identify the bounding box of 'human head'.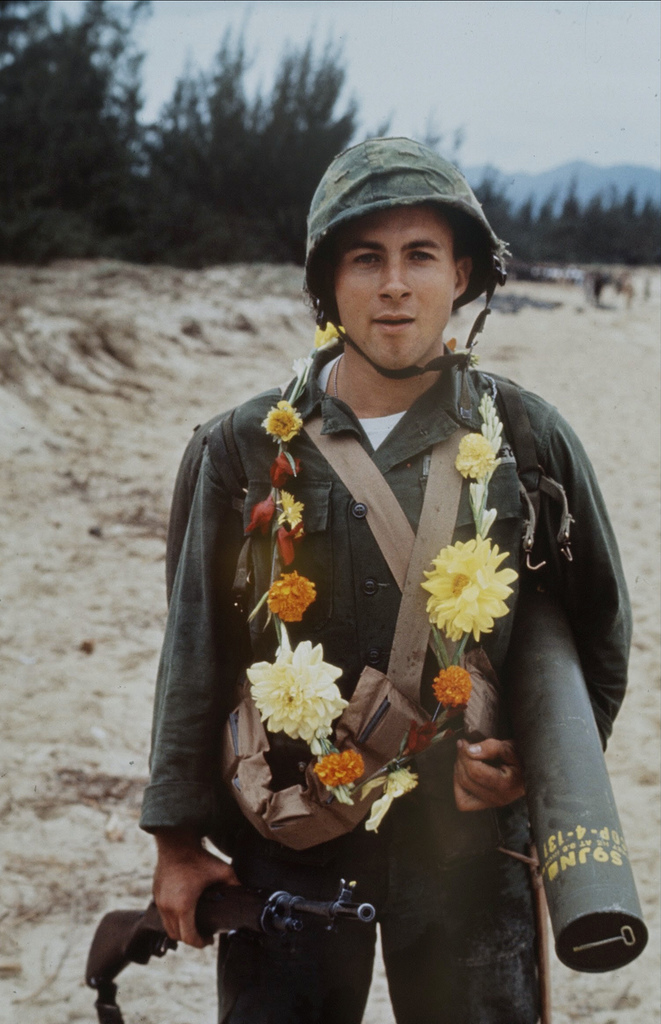
[left=298, top=125, right=511, bottom=357].
